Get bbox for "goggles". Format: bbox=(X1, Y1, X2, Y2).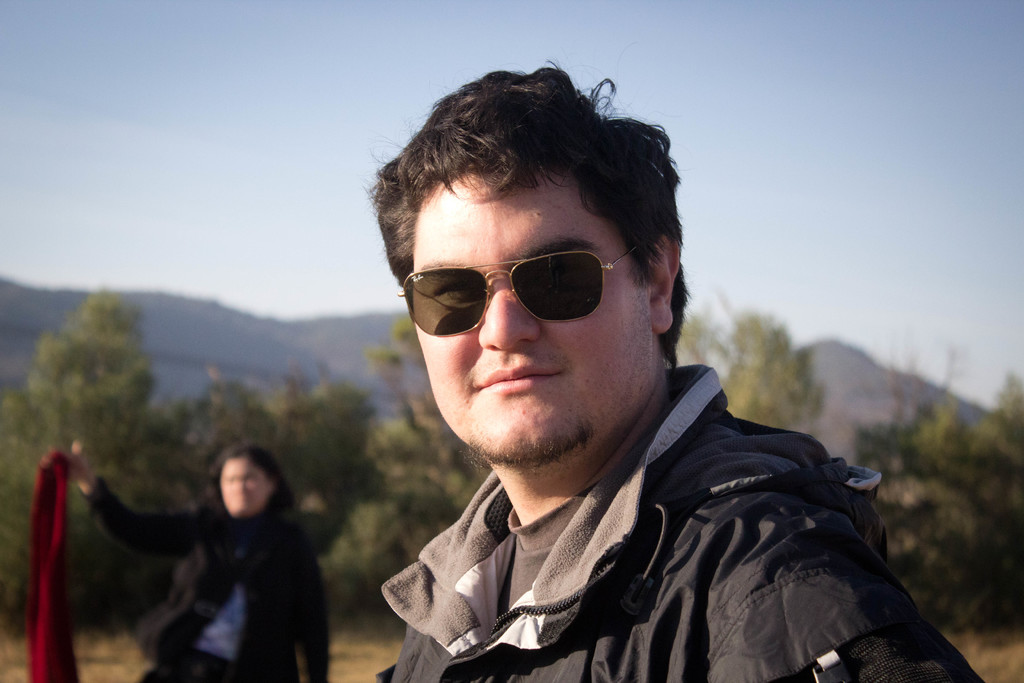
bbox=(394, 236, 634, 332).
